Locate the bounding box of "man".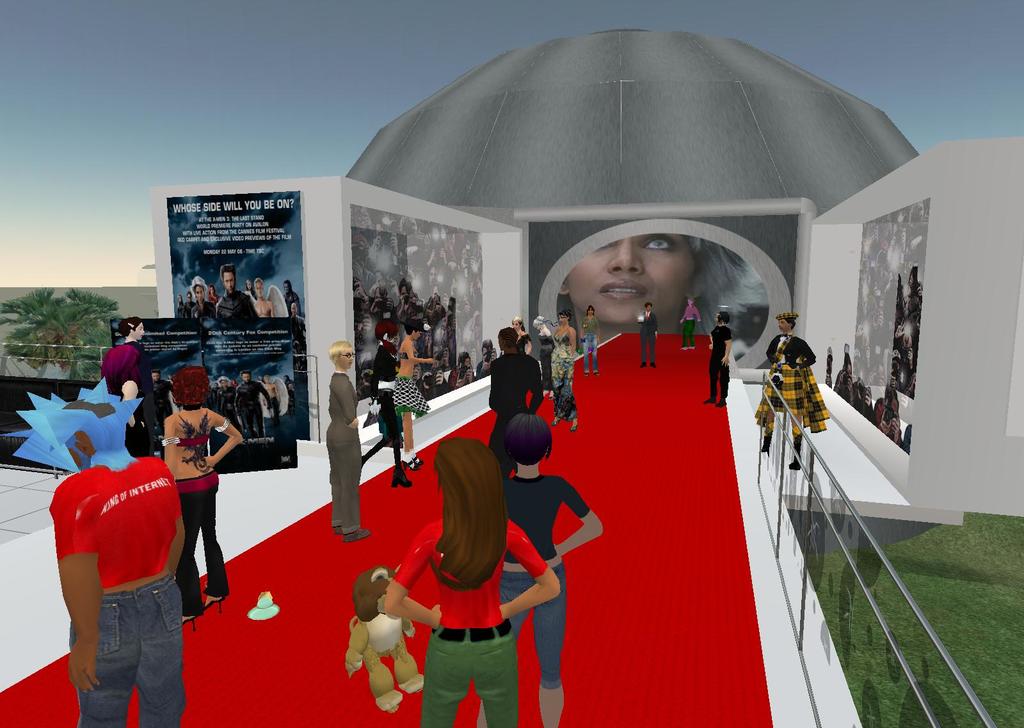
Bounding box: <bbox>428, 264, 441, 286</bbox>.
